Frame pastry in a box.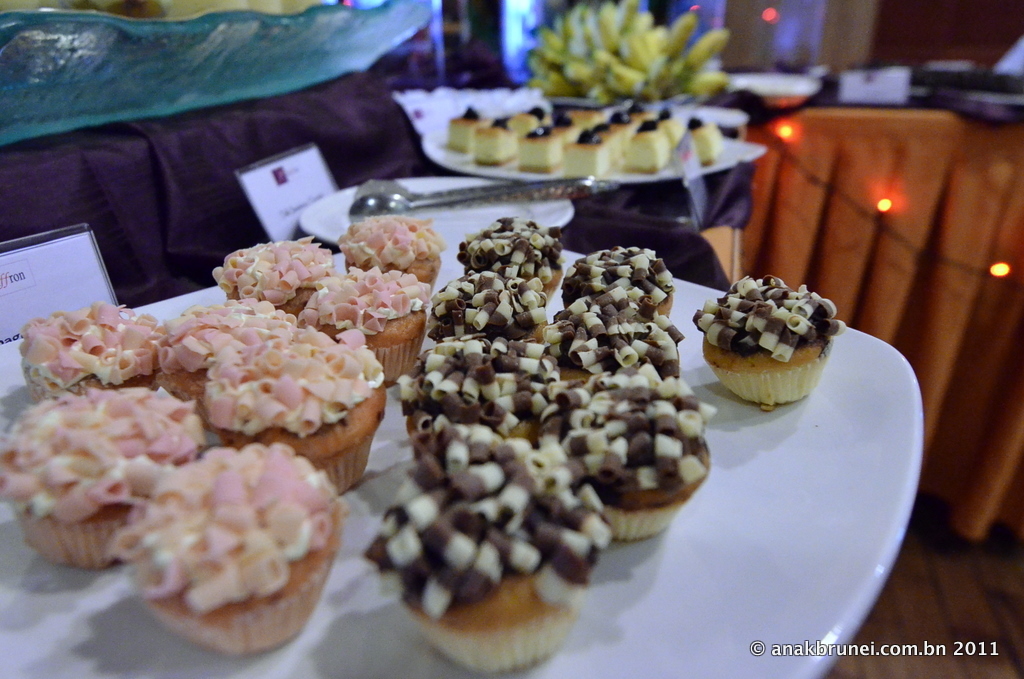
x1=14 y1=310 x2=157 y2=394.
